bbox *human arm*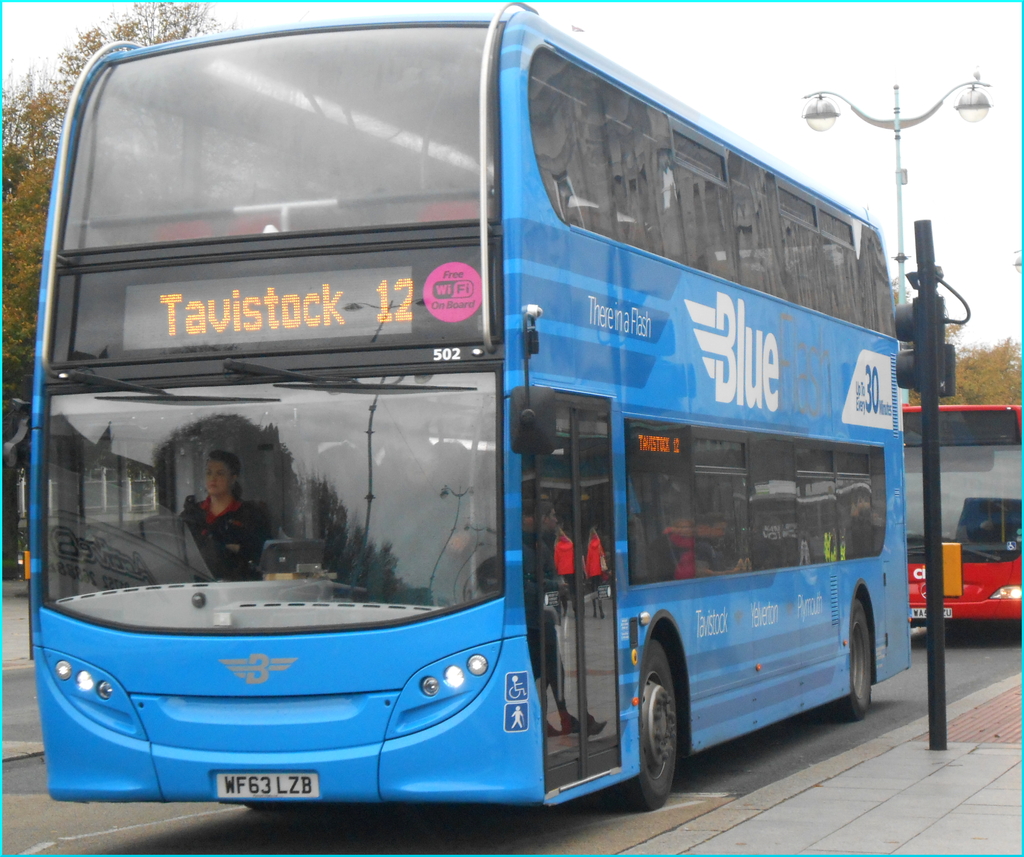
(223,499,273,559)
